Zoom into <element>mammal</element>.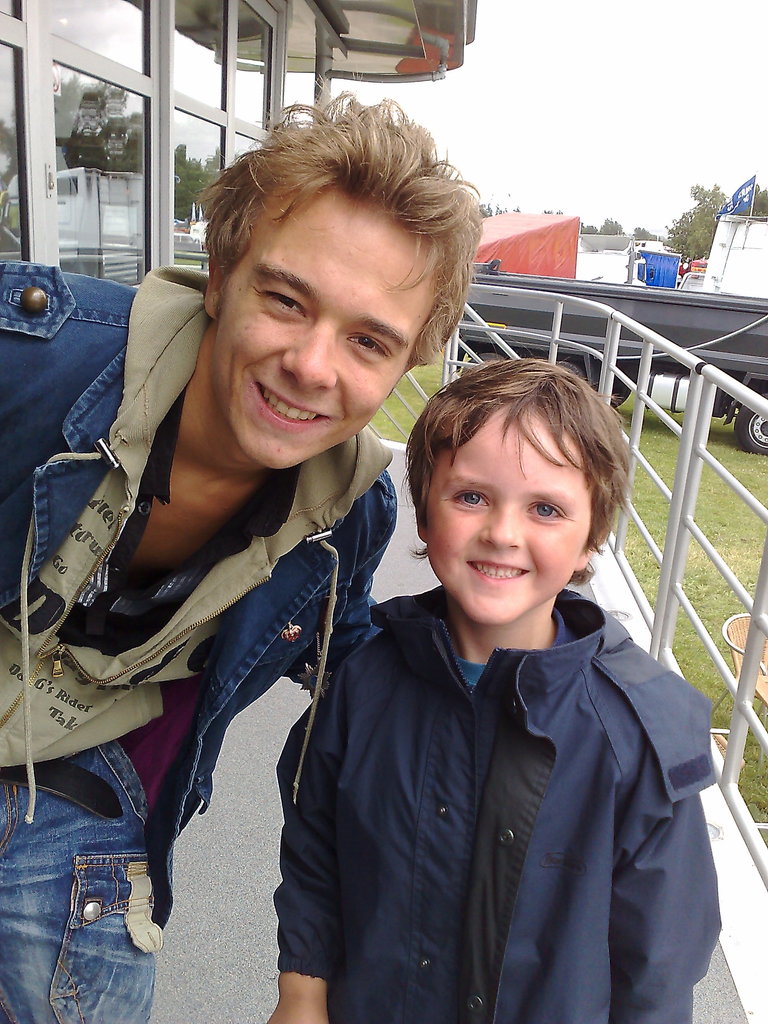
Zoom target: detection(269, 352, 723, 1023).
